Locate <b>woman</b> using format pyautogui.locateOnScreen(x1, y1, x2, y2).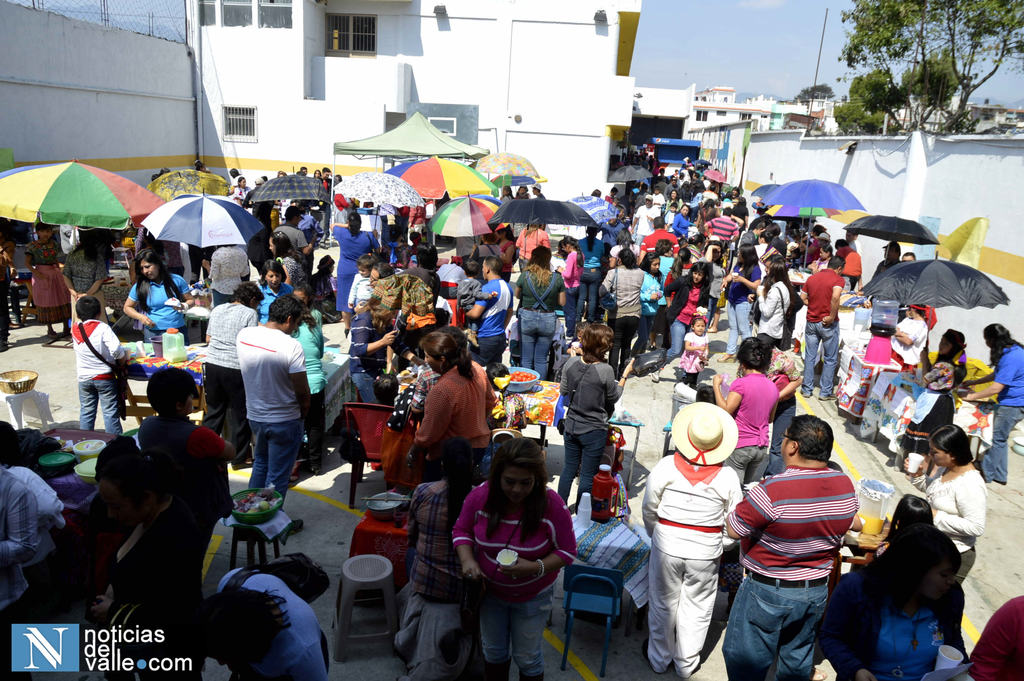
pyautogui.locateOnScreen(694, 198, 721, 240).
